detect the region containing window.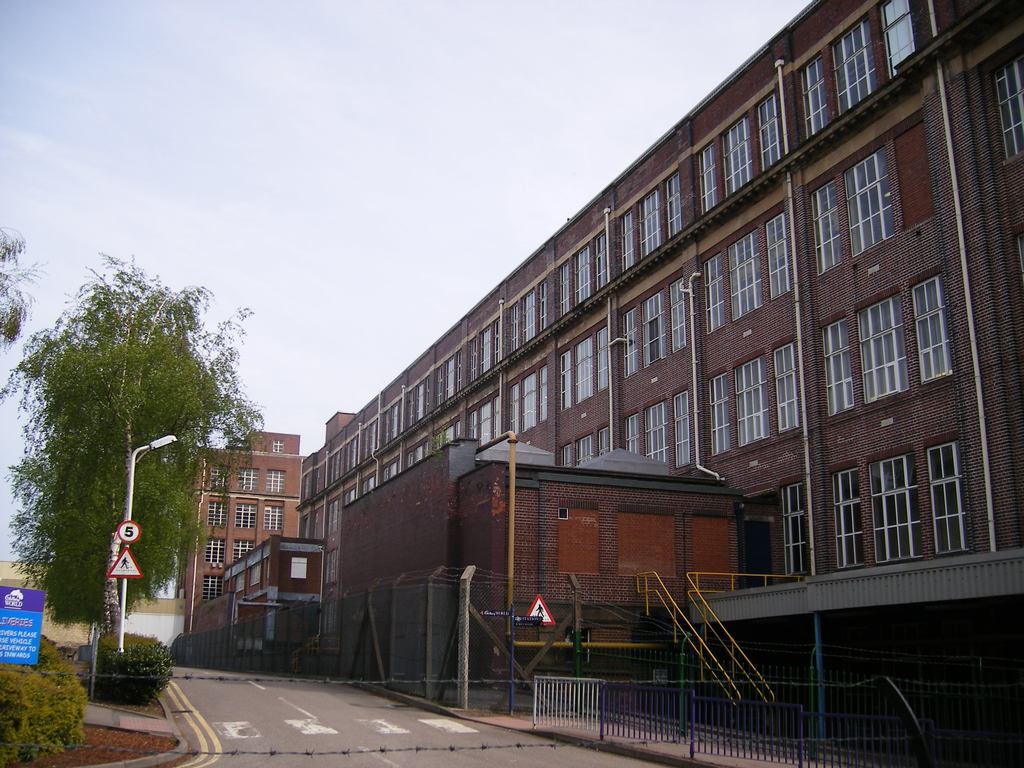
l=874, t=1, r=918, b=87.
